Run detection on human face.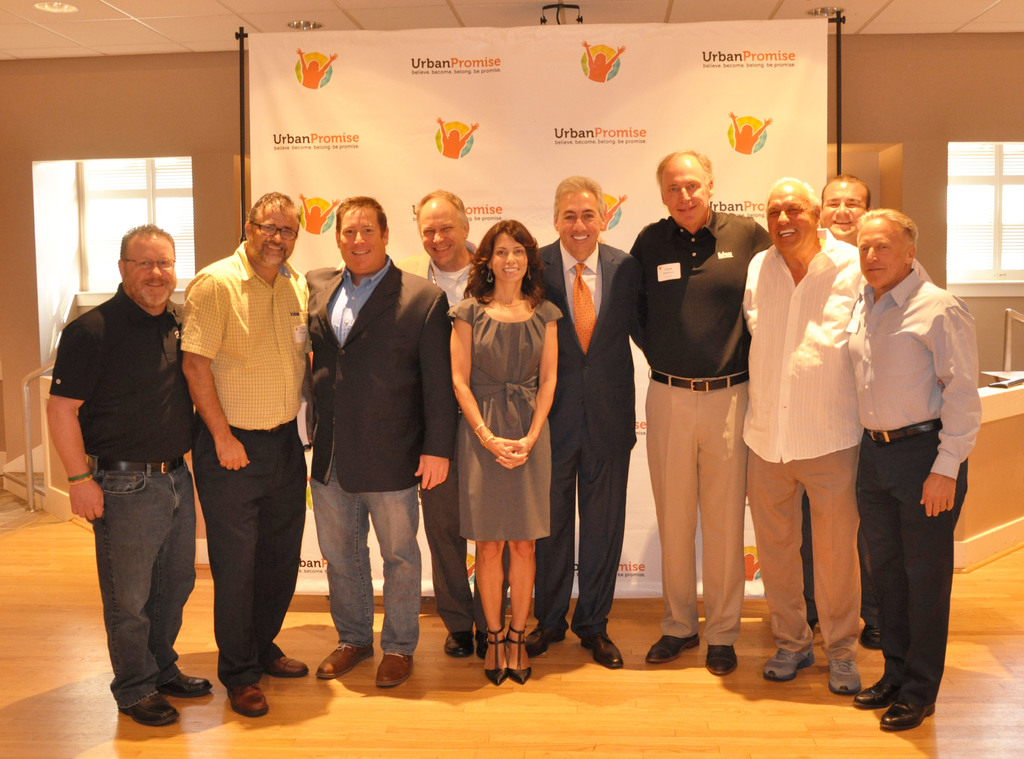
Result: left=337, top=211, right=380, bottom=277.
